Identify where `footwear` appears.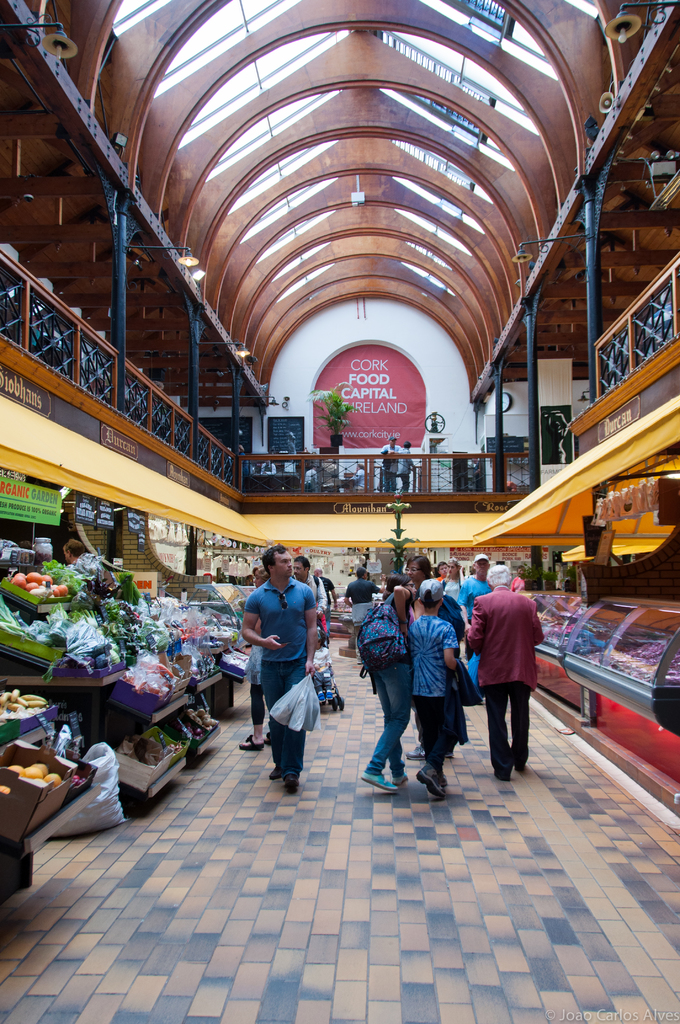
Appears at [261,732,276,744].
